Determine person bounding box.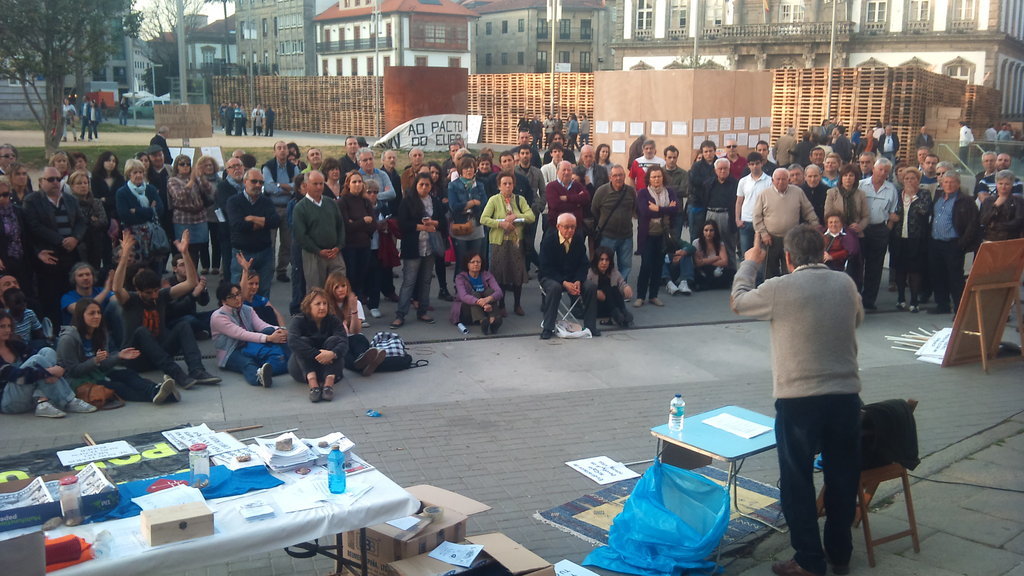
Determined: (left=285, top=286, right=347, bottom=407).
